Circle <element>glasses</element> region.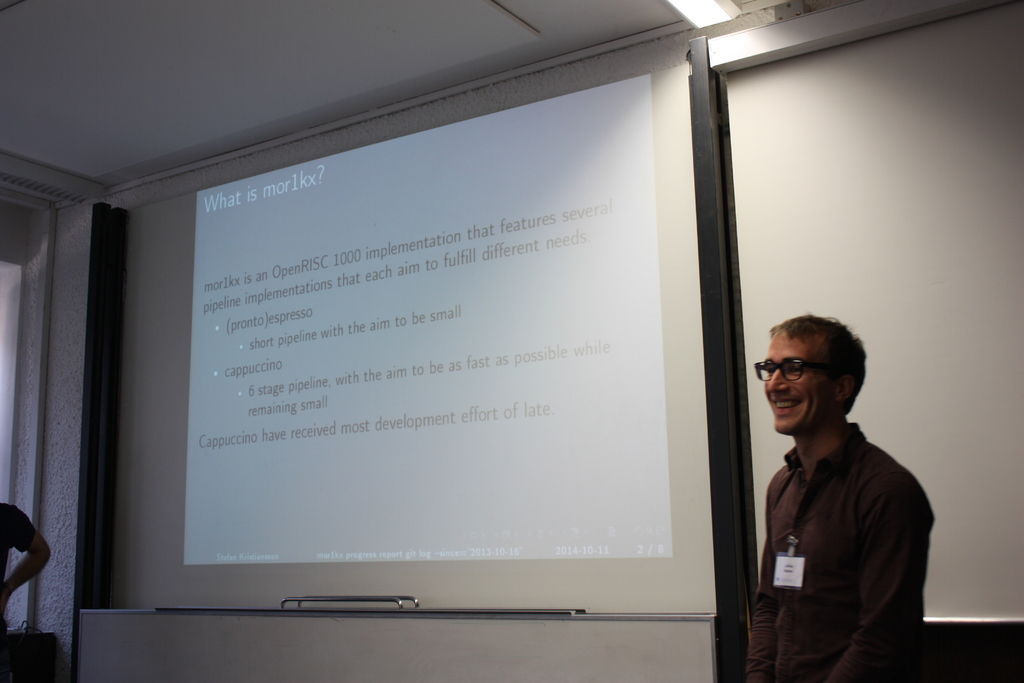
Region: [753,359,840,384].
